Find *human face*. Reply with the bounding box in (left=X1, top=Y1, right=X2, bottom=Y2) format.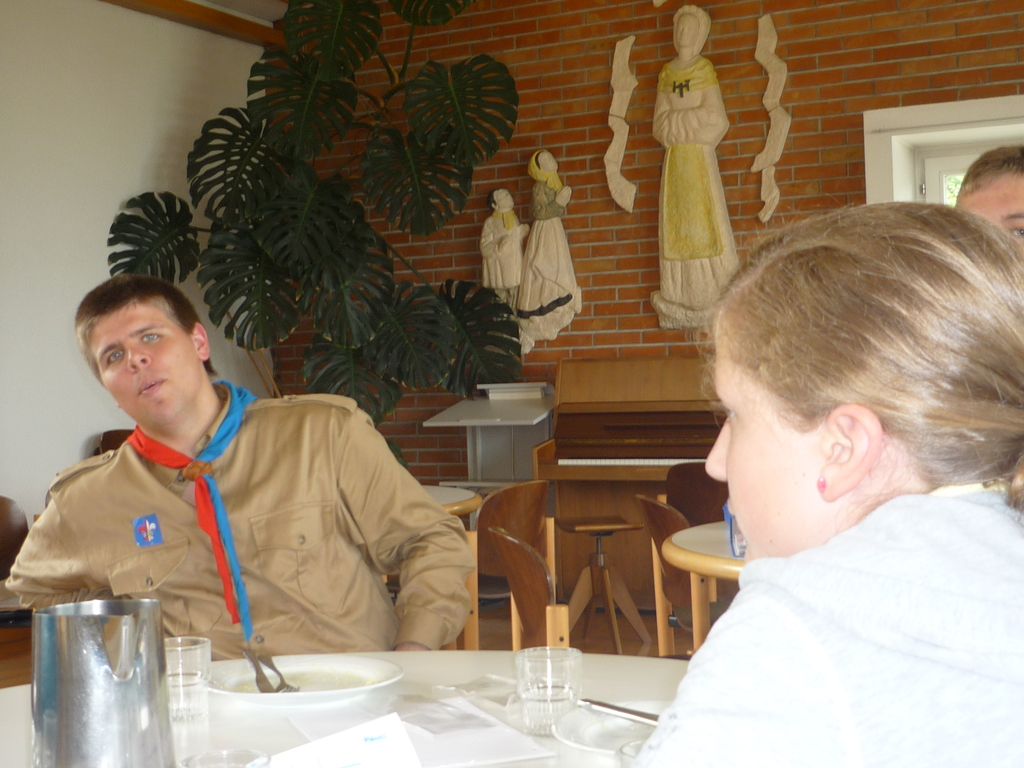
(left=705, top=332, right=830, bottom=559).
